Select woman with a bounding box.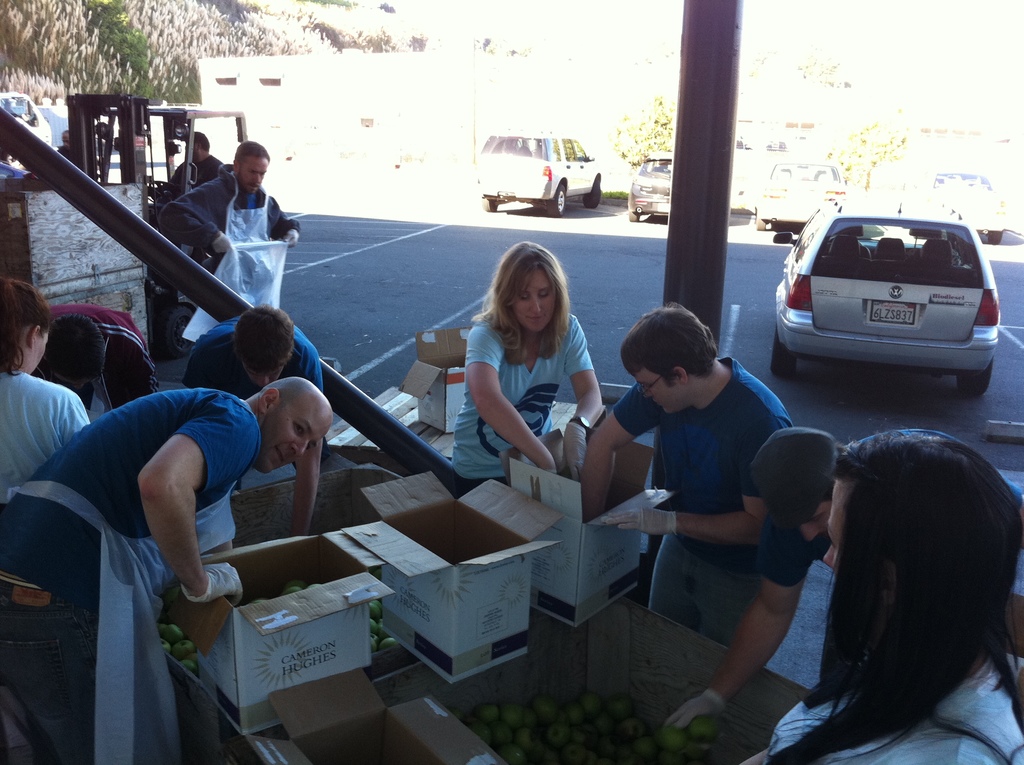
select_region(438, 240, 612, 519).
